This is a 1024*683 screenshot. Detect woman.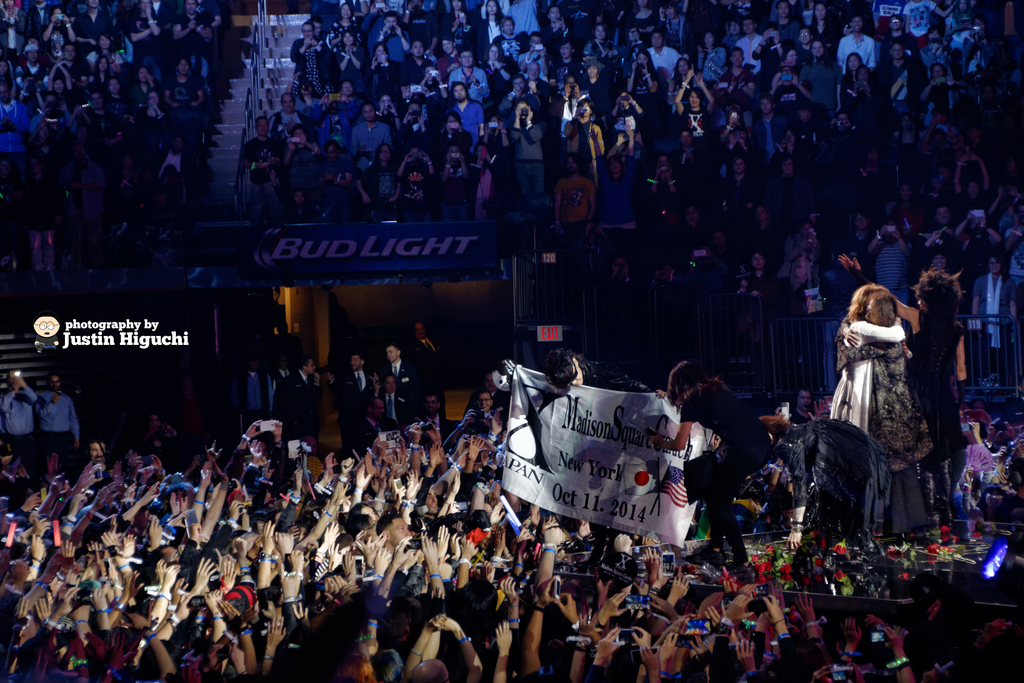
[x1=827, y1=107, x2=862, y2=144].
